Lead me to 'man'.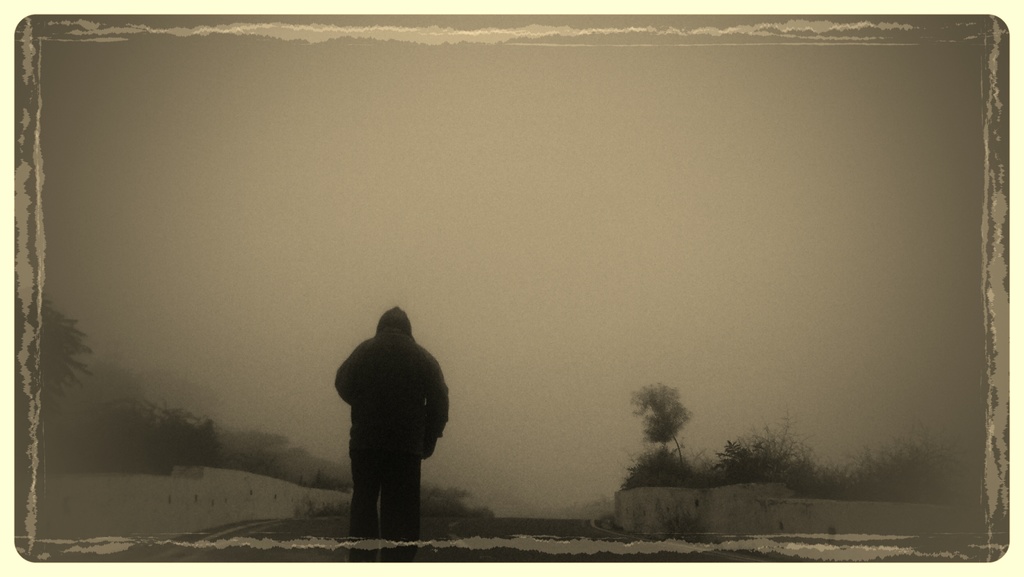
Lead to bbox=[332, 307, 452, 558].
